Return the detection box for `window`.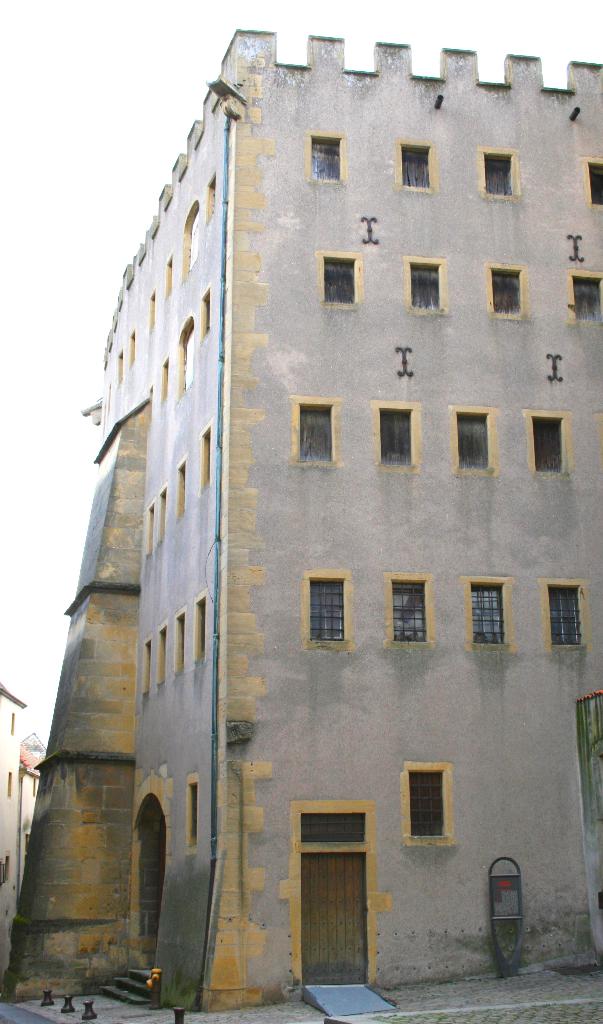
pyautogui.locateOnScreen(416, 259, 442, 319).
